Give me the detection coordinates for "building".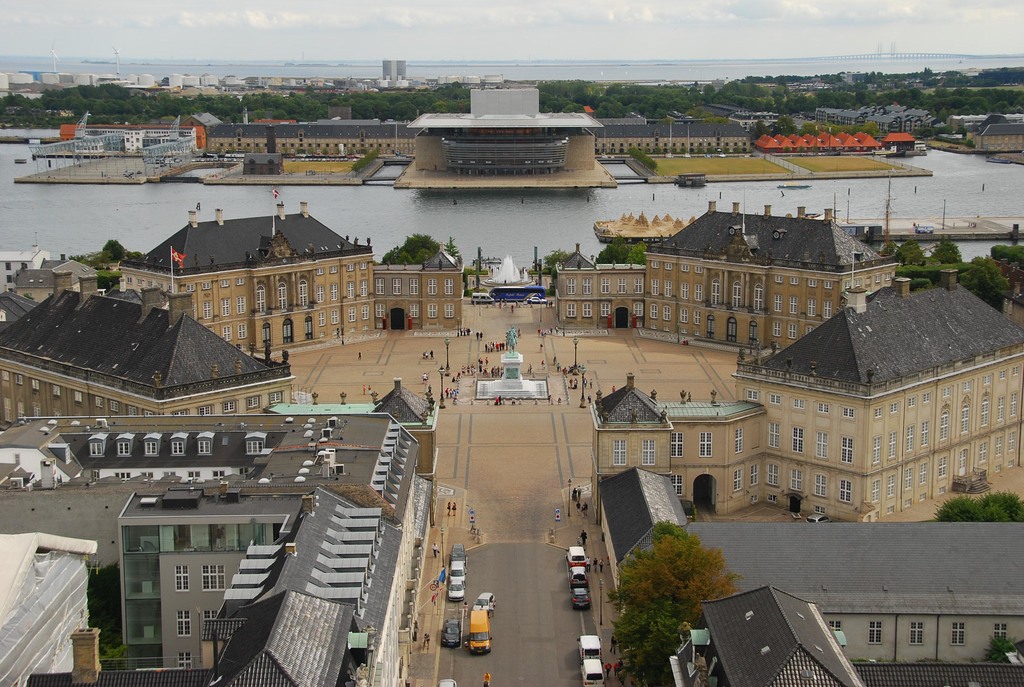
587/265/1023/536.
